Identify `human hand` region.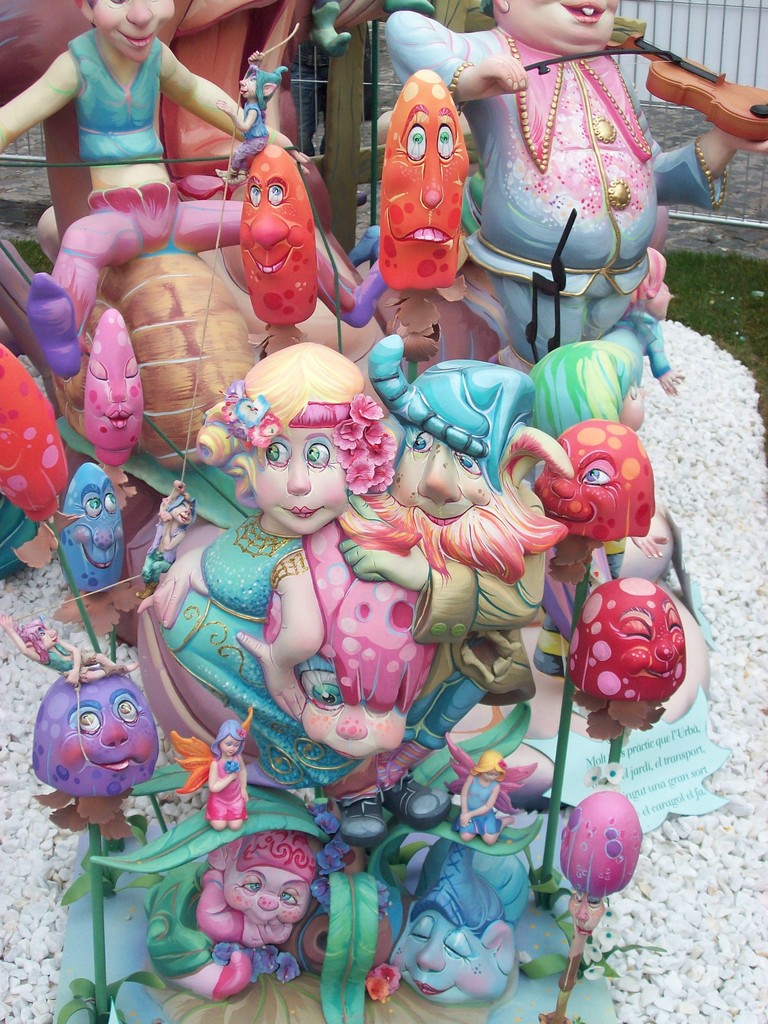
Region: 332:0:385:35.
